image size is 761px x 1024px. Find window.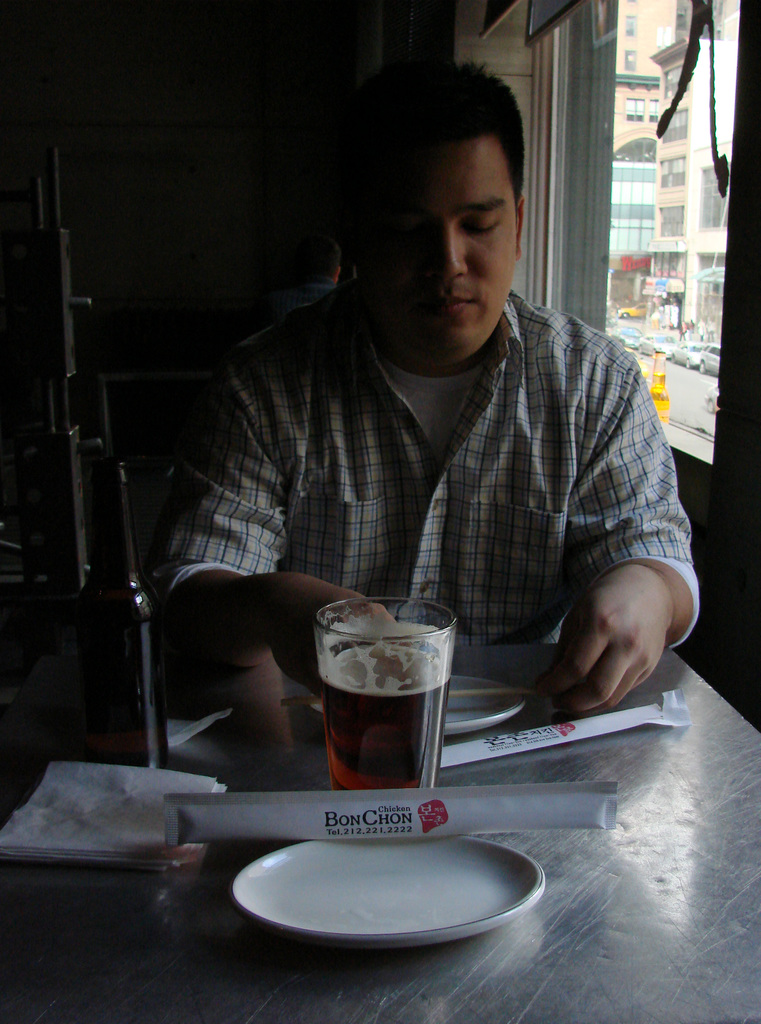
box(662, 65, 682, 102).
